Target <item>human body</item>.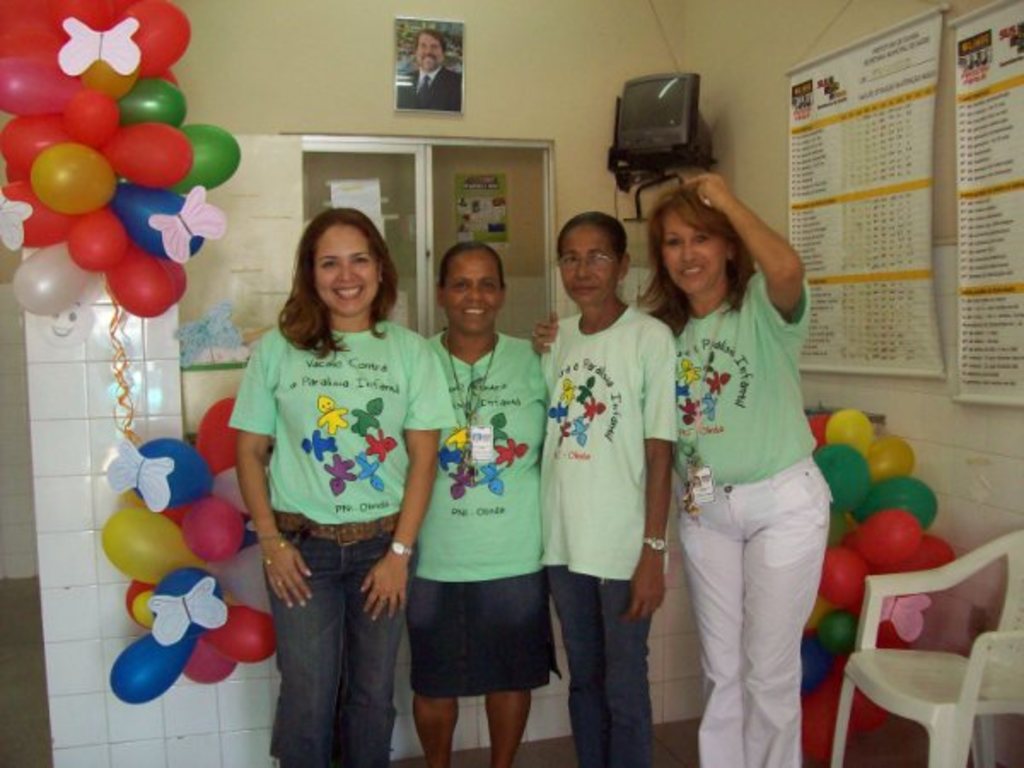
Target region: bbox=[422, 242, 558, 756].
